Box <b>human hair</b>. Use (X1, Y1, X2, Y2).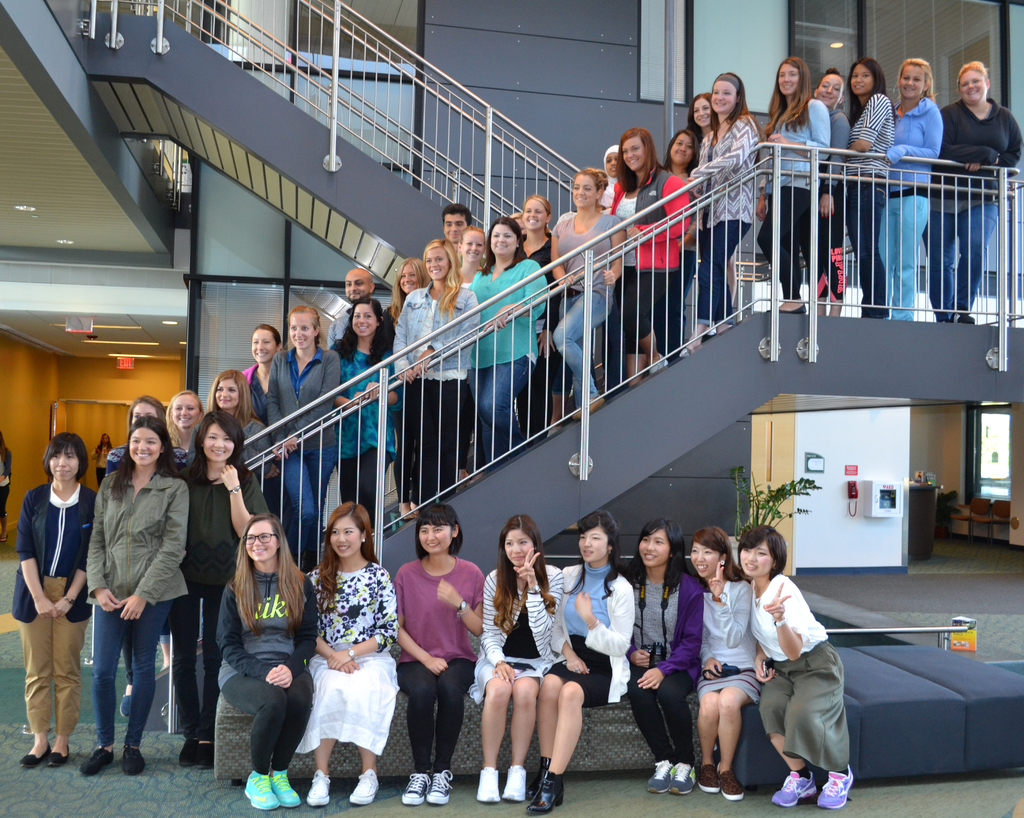
(36, 435, 94, 481).
